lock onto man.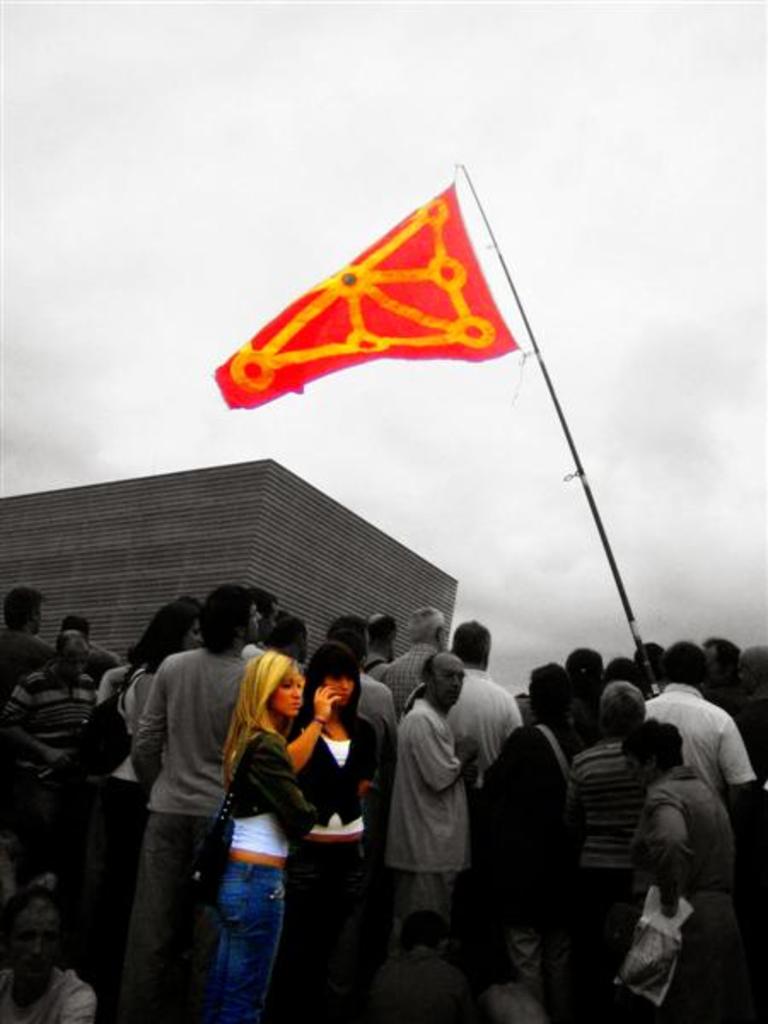
Locked: {"left": 119, "top": 584, "right": 302, "bottom": 1007}.
